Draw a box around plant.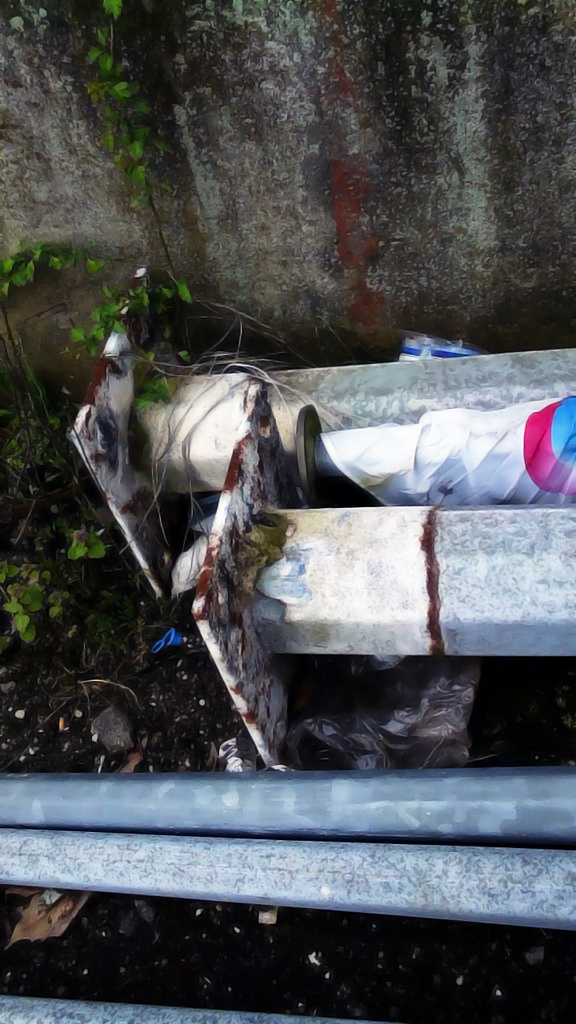
(left=51, top=517, right=113, bottom=568).
